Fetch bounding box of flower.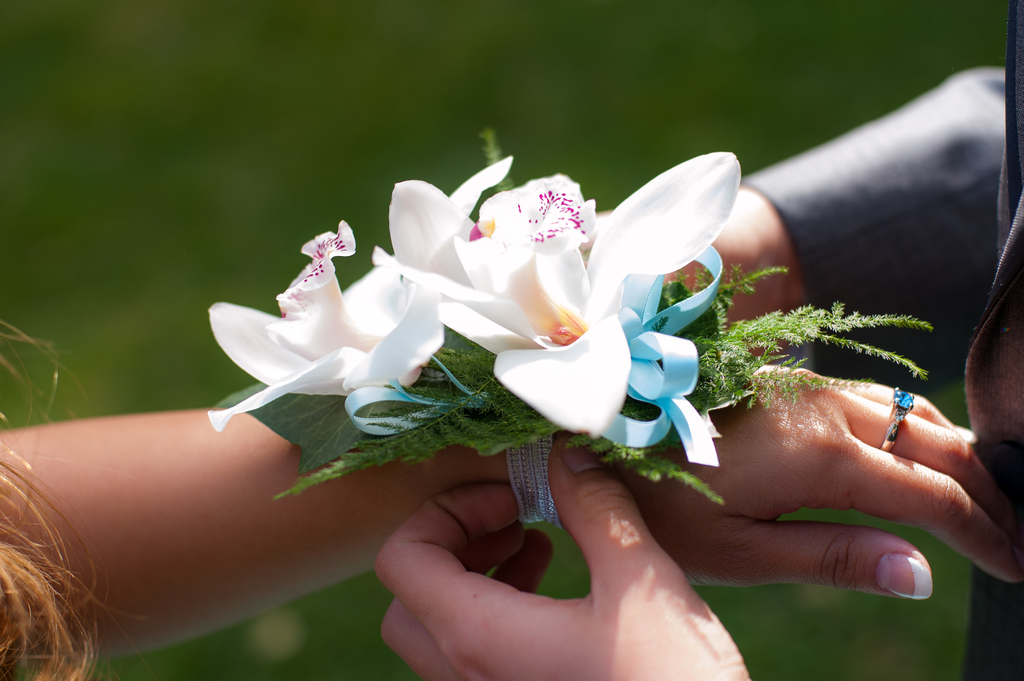
Bbox: region(388, 148, 739, 461).
